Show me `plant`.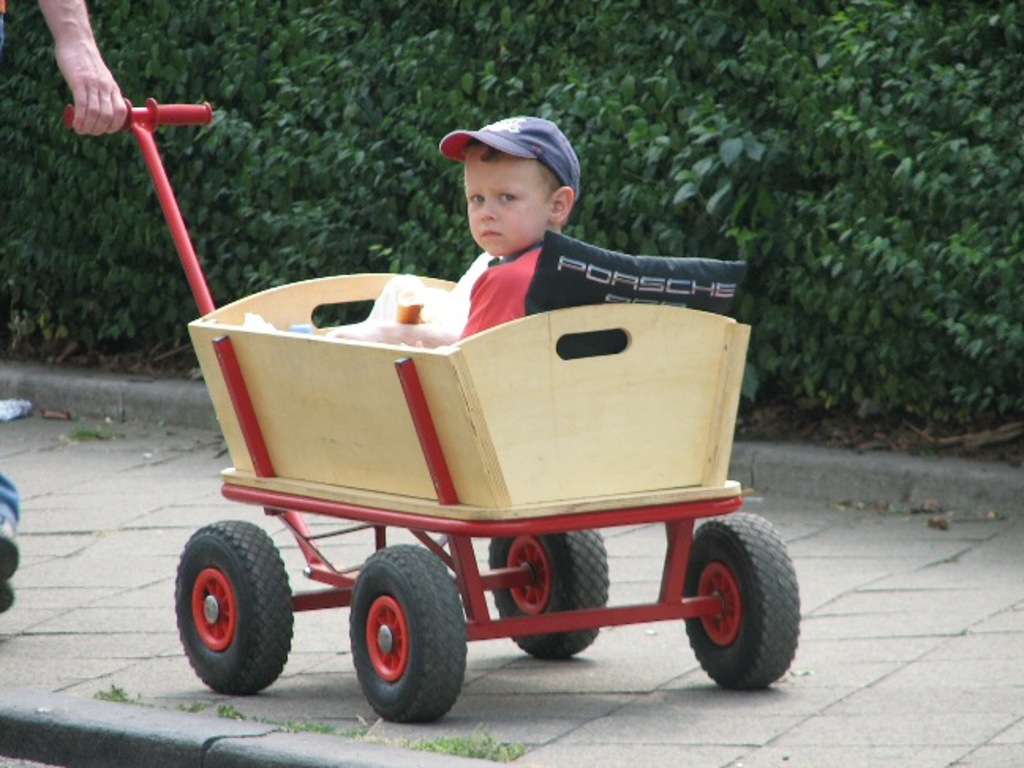
`plant` is here: {"x1": 694, "y1": 40, "x2": 1018, "y2": 487}.
